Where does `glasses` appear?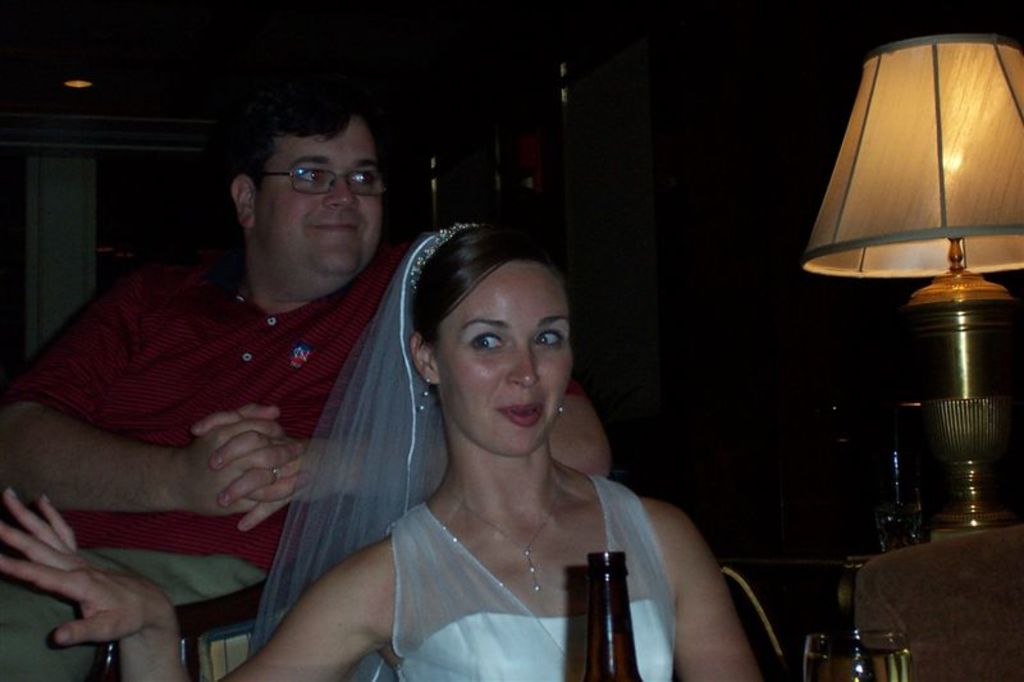
Appears at select_region(255, 161, 392, 210).
